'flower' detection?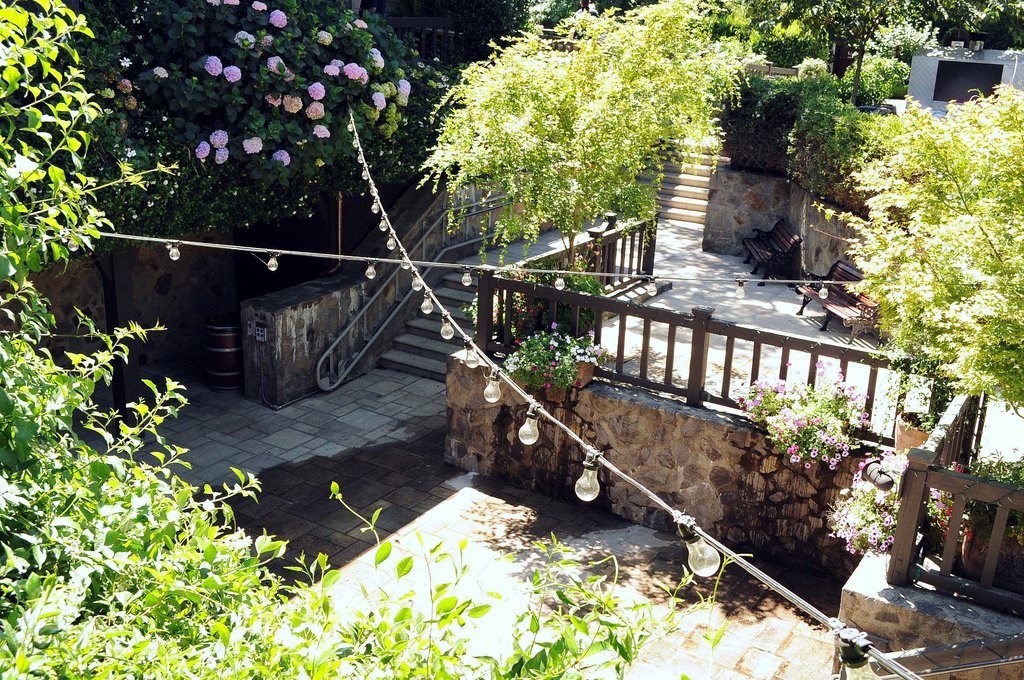
box=[152, 64, 168, 77]
